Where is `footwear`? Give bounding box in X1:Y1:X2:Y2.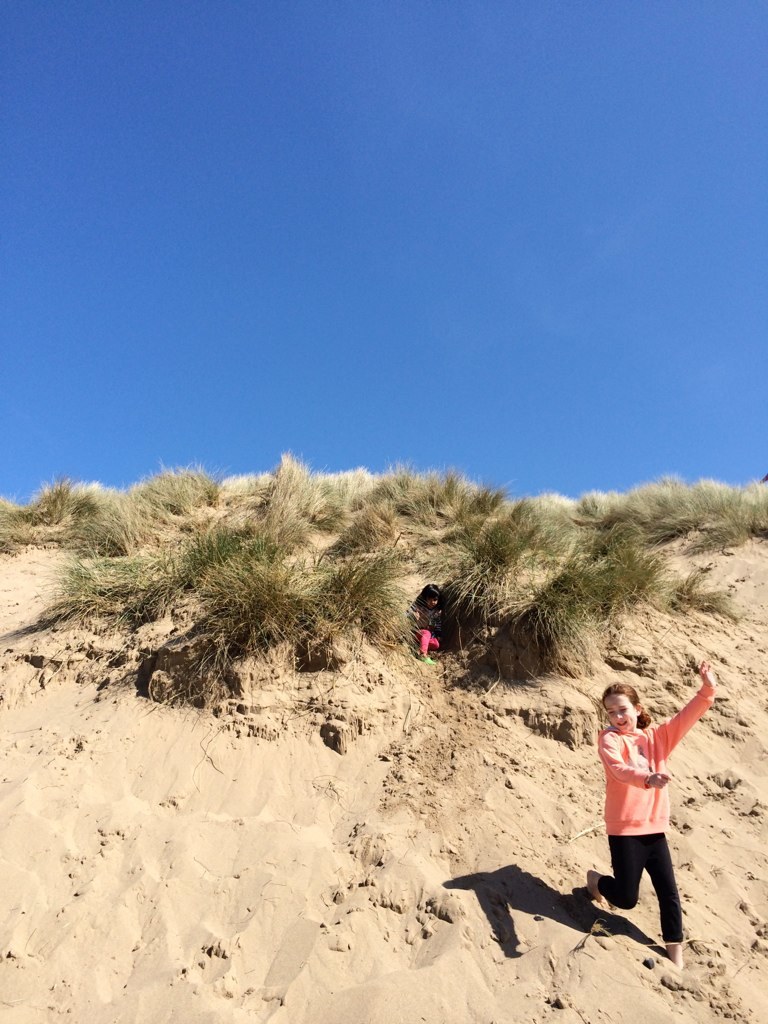
416:653:431:666.
